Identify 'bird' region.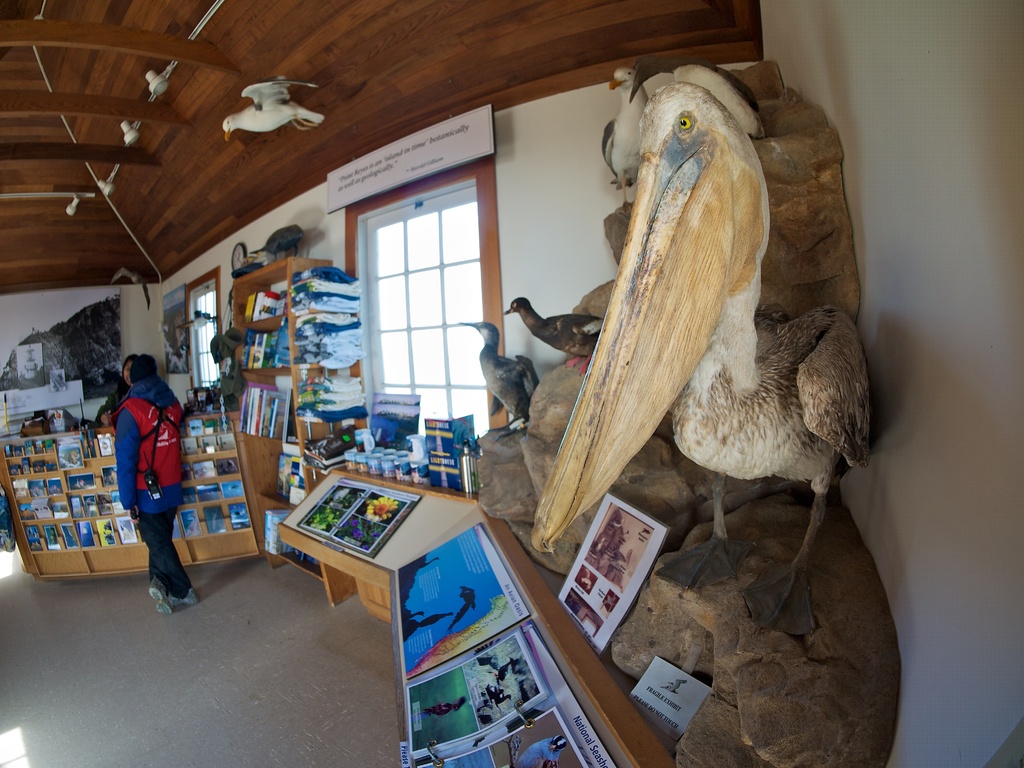
Region: pyautogui.locateOnScreen(605, 64, 649, 212).
